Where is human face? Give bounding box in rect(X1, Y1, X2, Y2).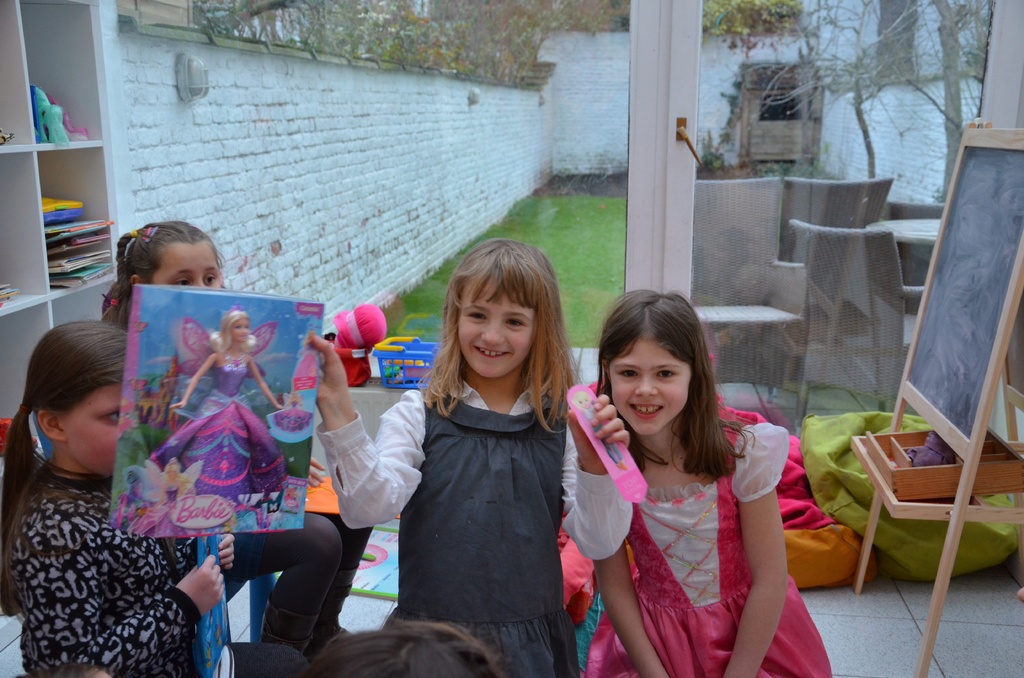
rect(230, 318, 246, 345).
